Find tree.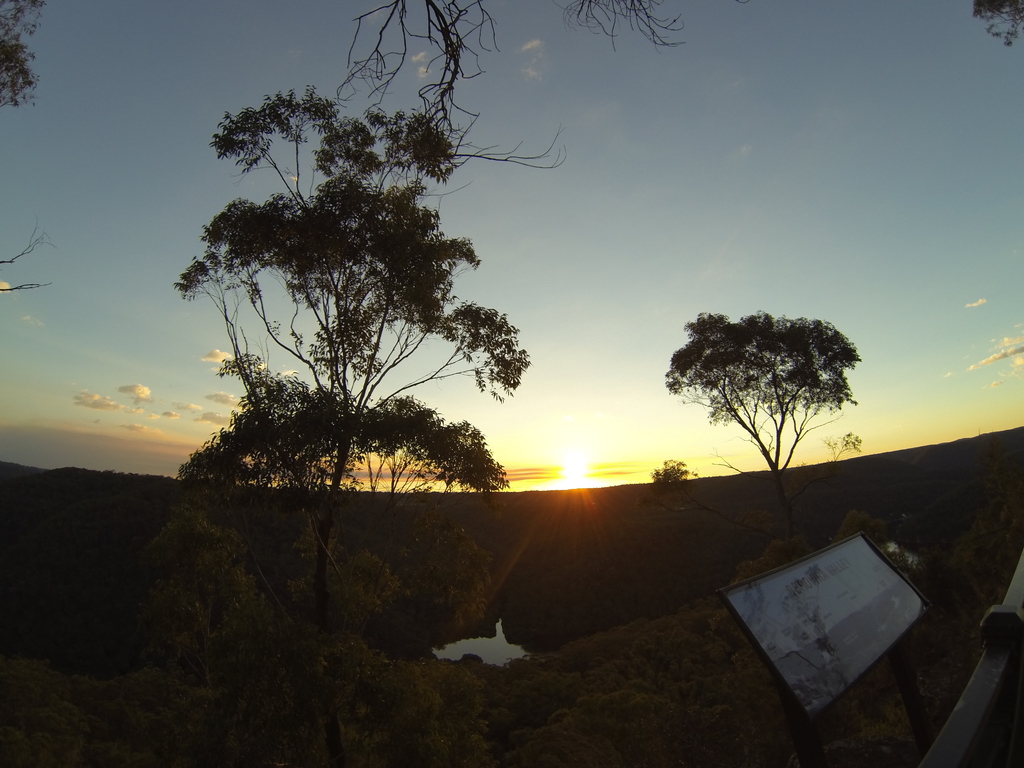
175,78,525,632.
